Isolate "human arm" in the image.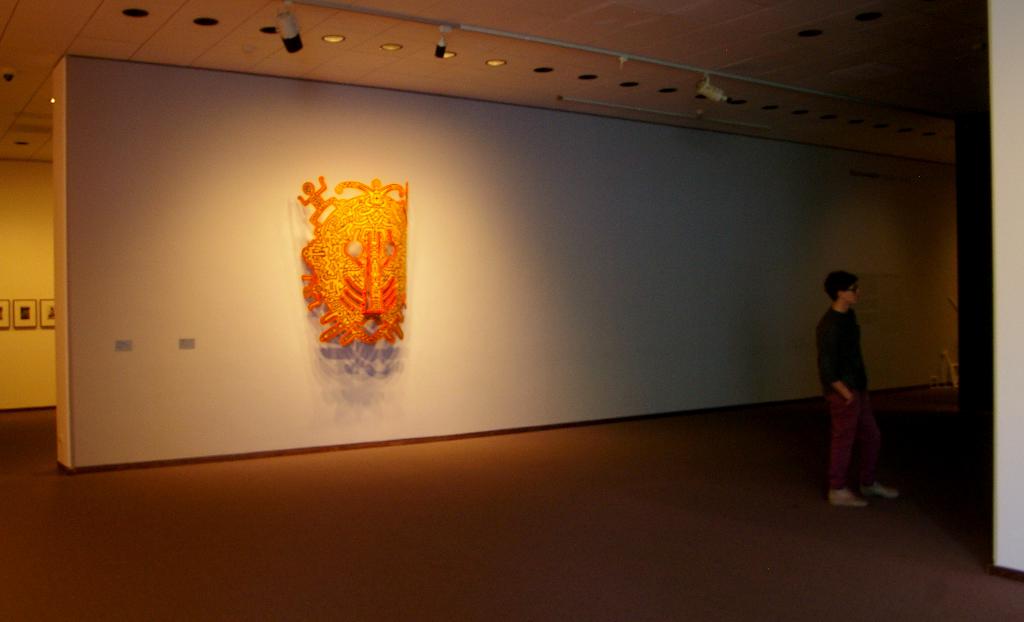
Isolated region: 817, 319, 852, 405.
